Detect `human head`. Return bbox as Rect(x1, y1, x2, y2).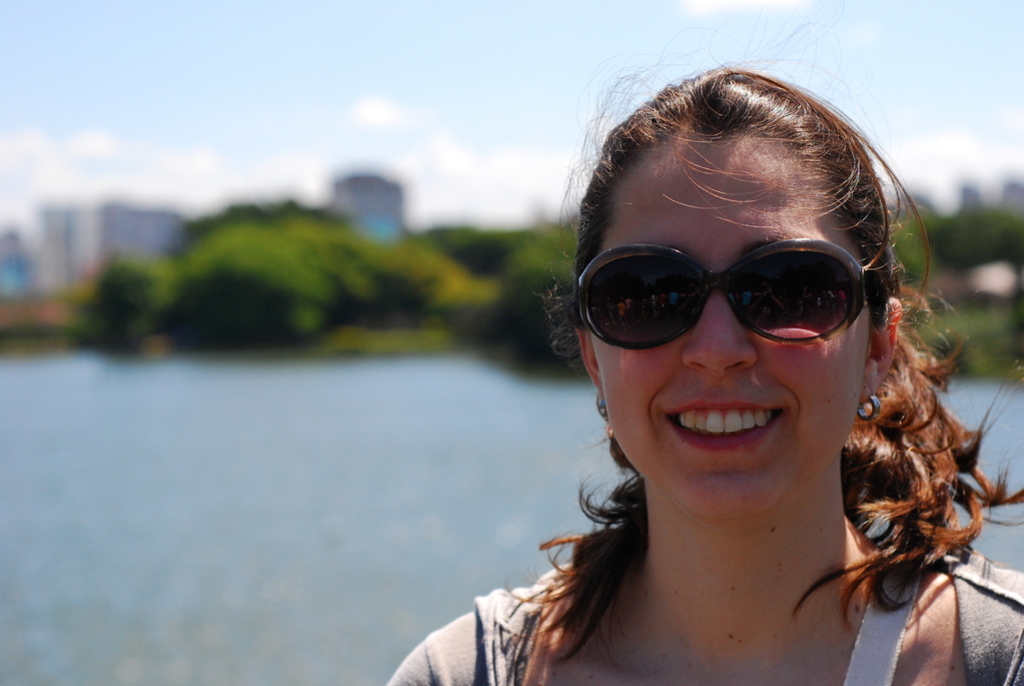
Rect(553, 80, 916, 519).
